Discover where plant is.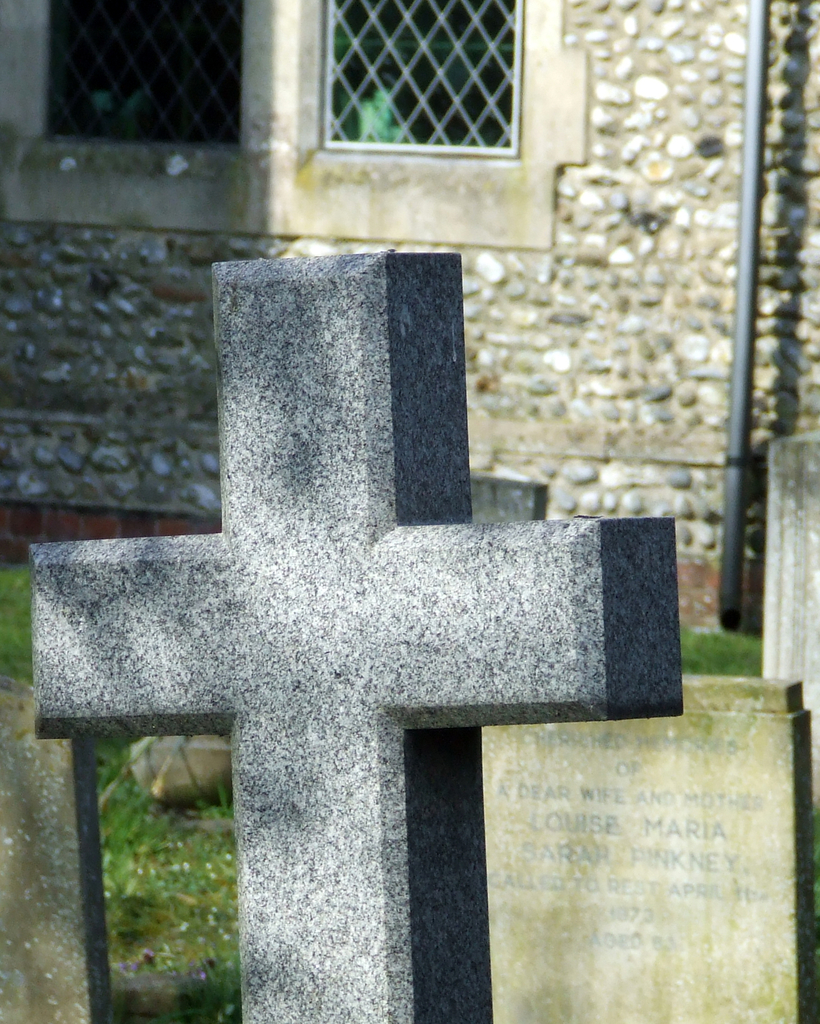
Discovered at <bbox>330, 77, 424, 151</bbox>.
